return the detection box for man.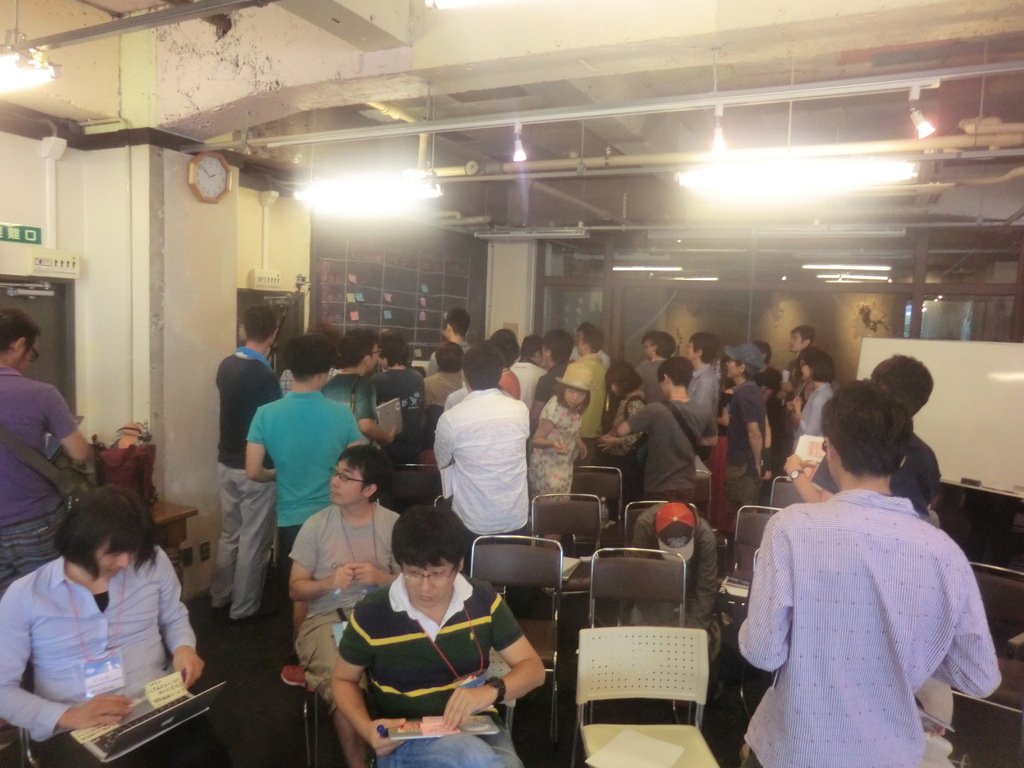
633, 495, 724, 632.
